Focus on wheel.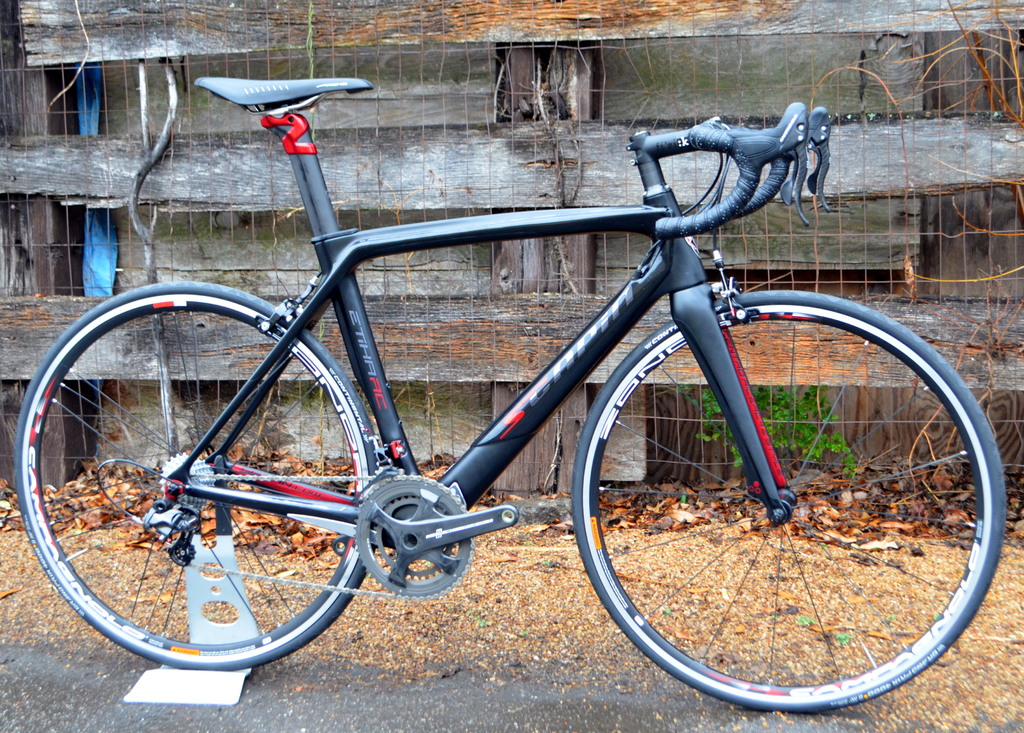
Focused at bbox(353, 470, 476, 603).
